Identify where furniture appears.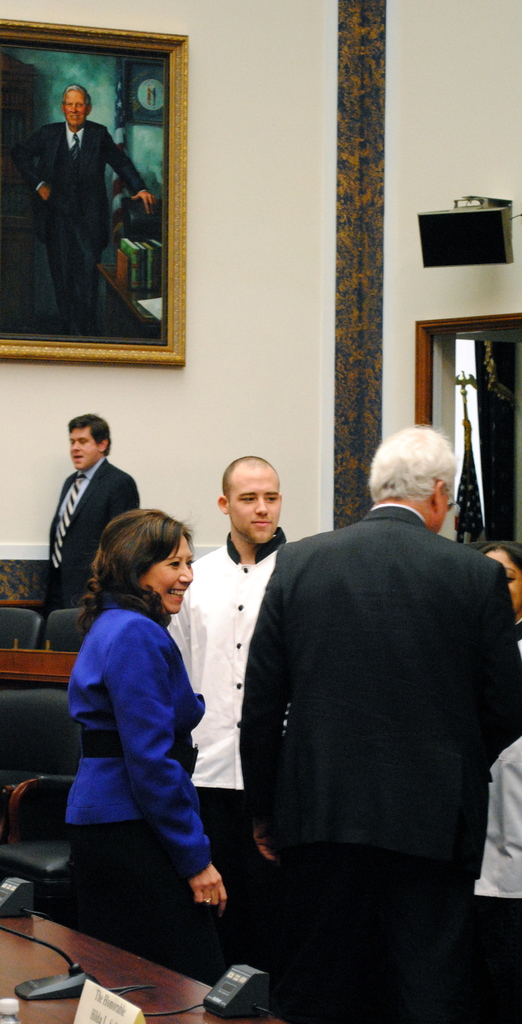
Appears at <region>43, 608, 88, 650</region>.
